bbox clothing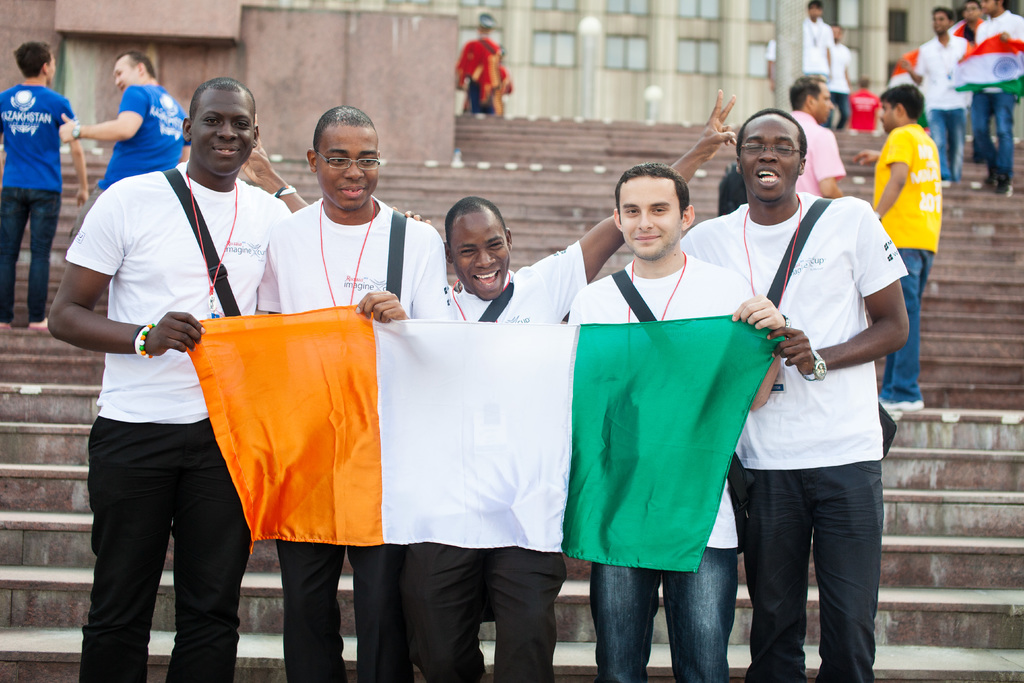
(left=70, top=81, right=195, bottom=234)
